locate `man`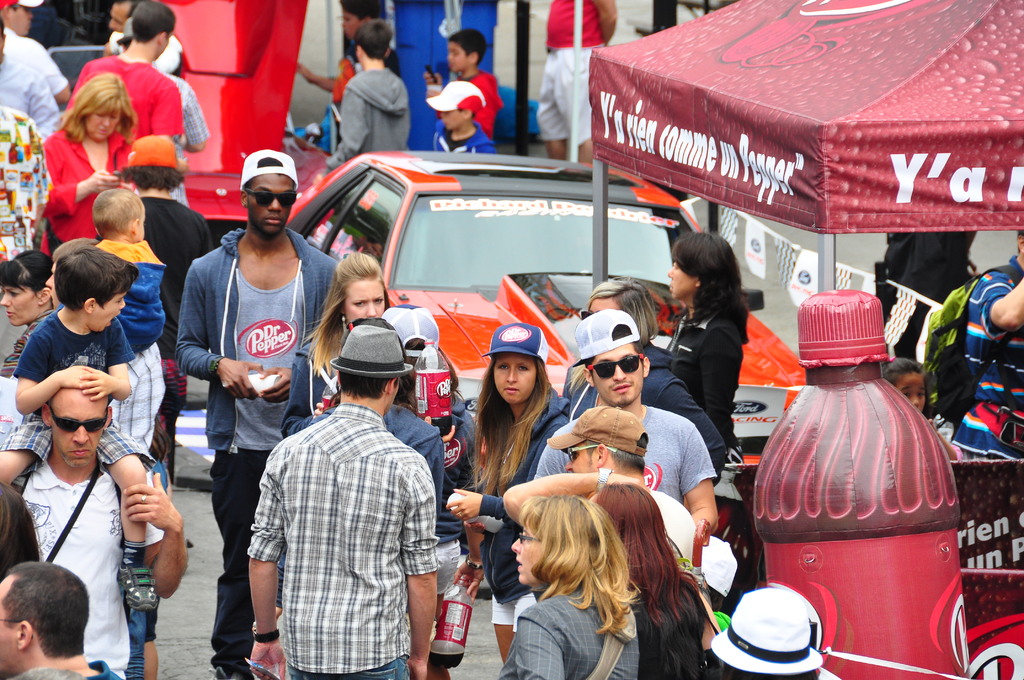
0, 0, 68, 137
